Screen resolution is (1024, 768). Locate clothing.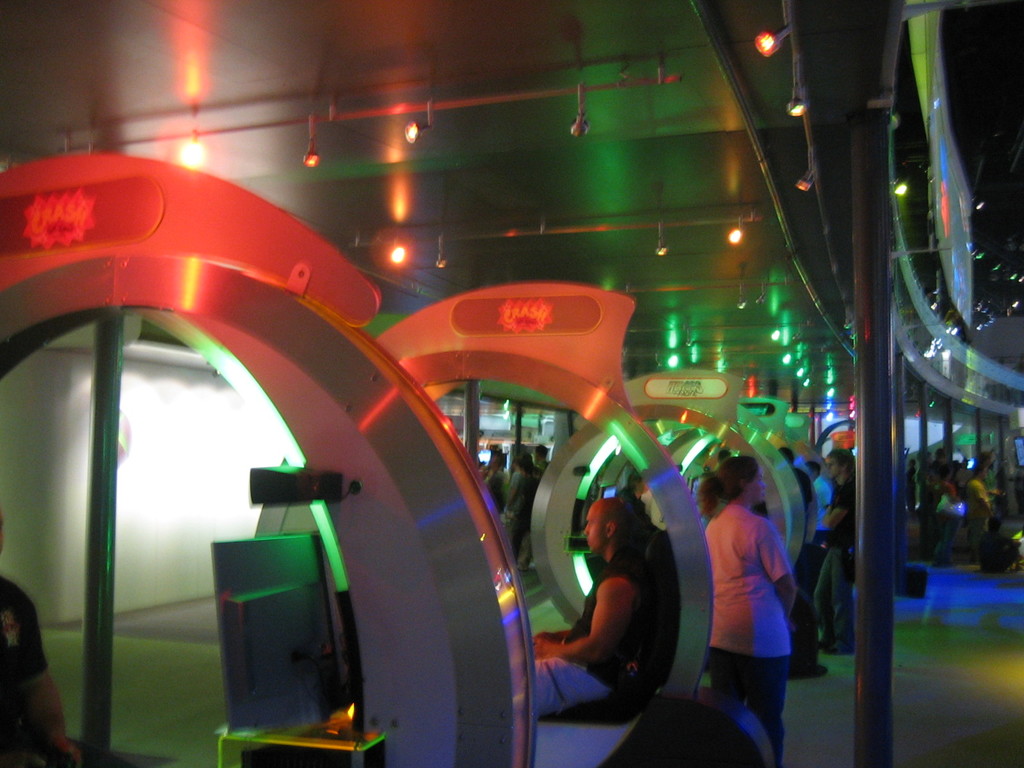
<bbox>504, 463, 541, 566</bbox>.
